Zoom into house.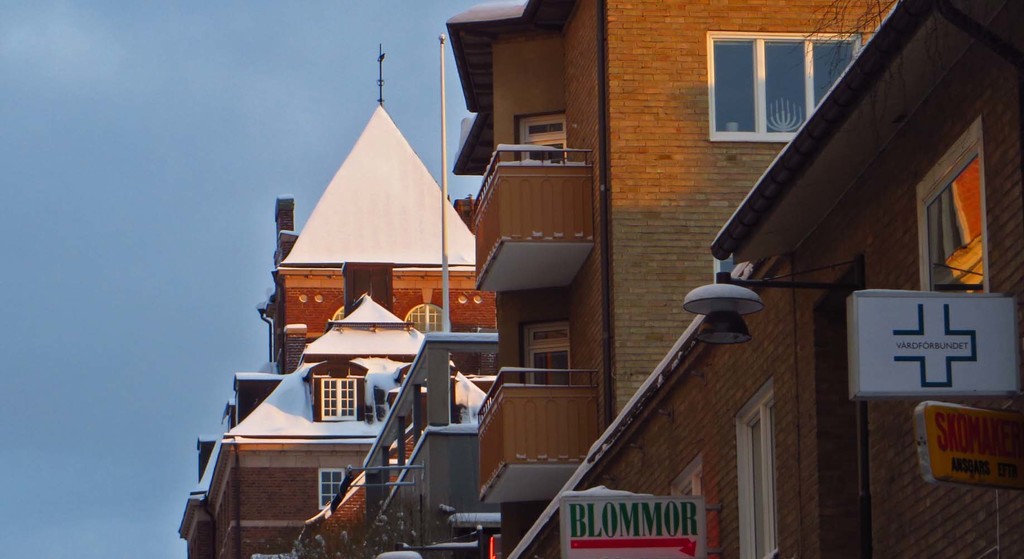
Zoom target: [left=298, top=0, right=1023, bottom=558].
